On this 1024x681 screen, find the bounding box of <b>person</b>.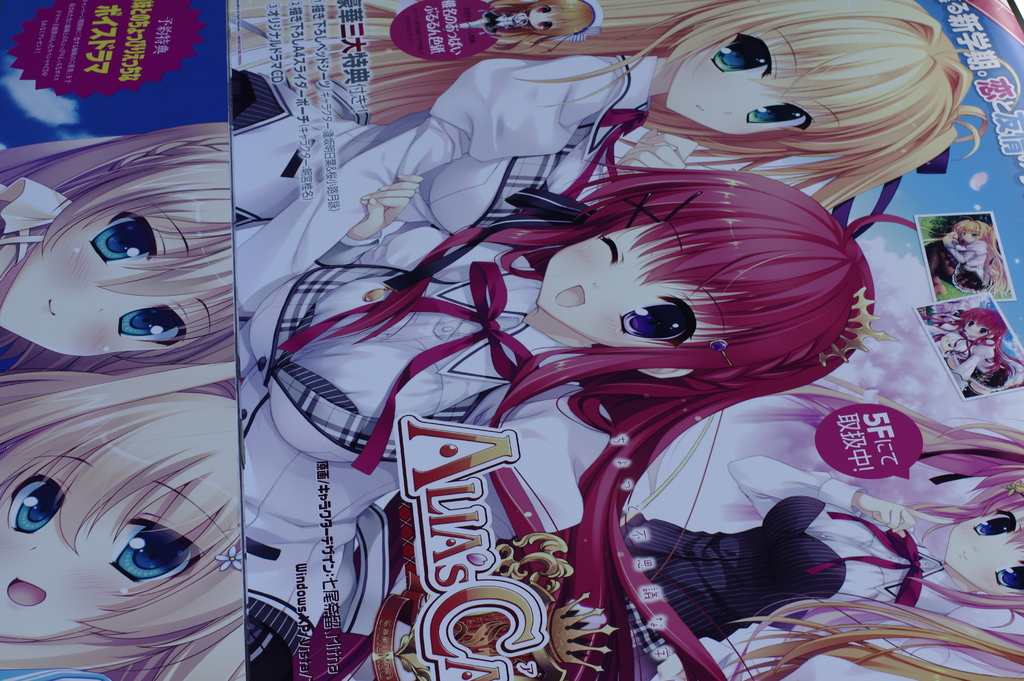
Bounding box: {"left": 0, "top": 120, "right": 238, "bottom": 365}.
